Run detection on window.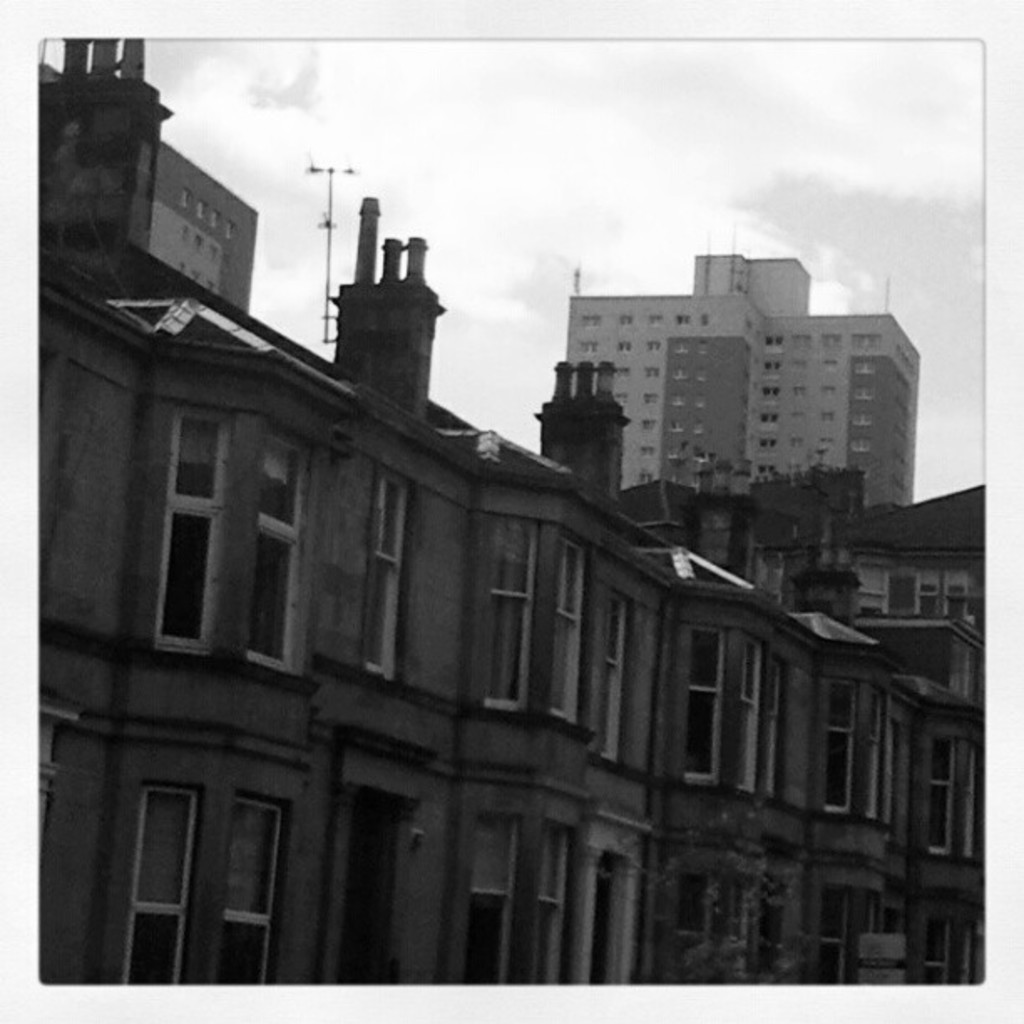
Result: locate(760, 361, 781, 373).
